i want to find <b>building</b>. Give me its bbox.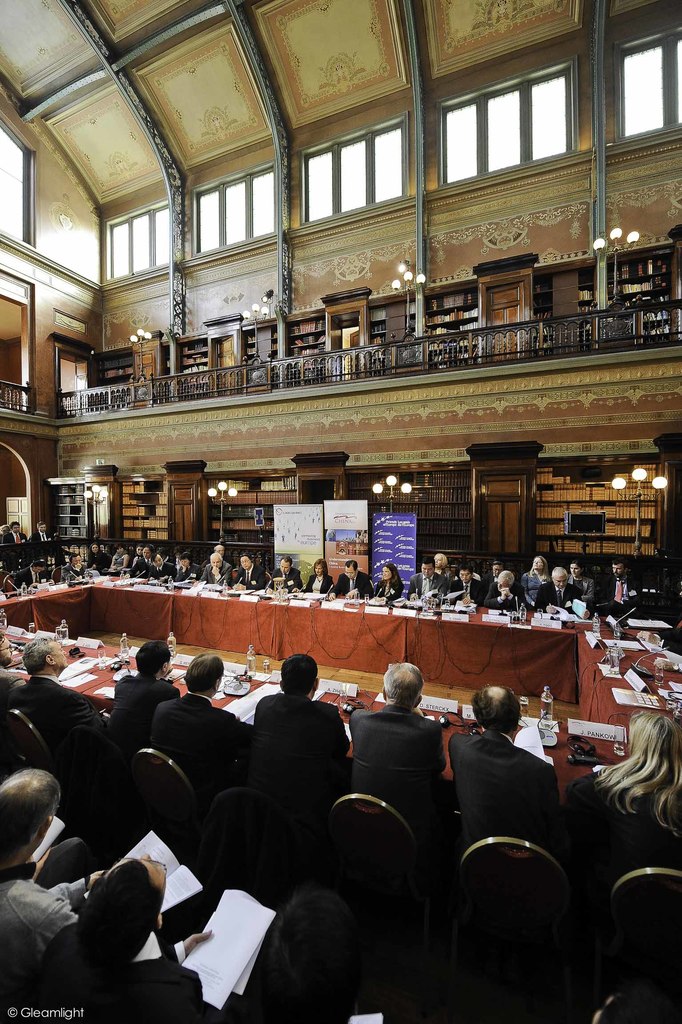
{"x1": 0, "y1": 0, "x2": 681, "y2": 1023}.
